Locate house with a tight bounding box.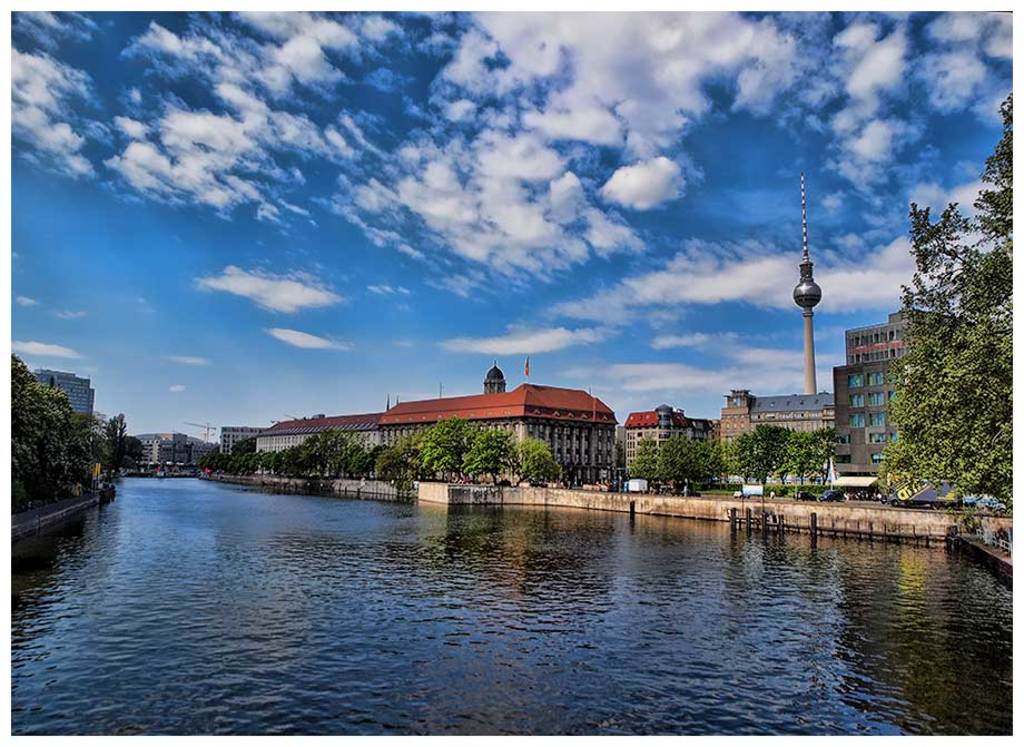
bbox=[703, 394, 771, 485].
